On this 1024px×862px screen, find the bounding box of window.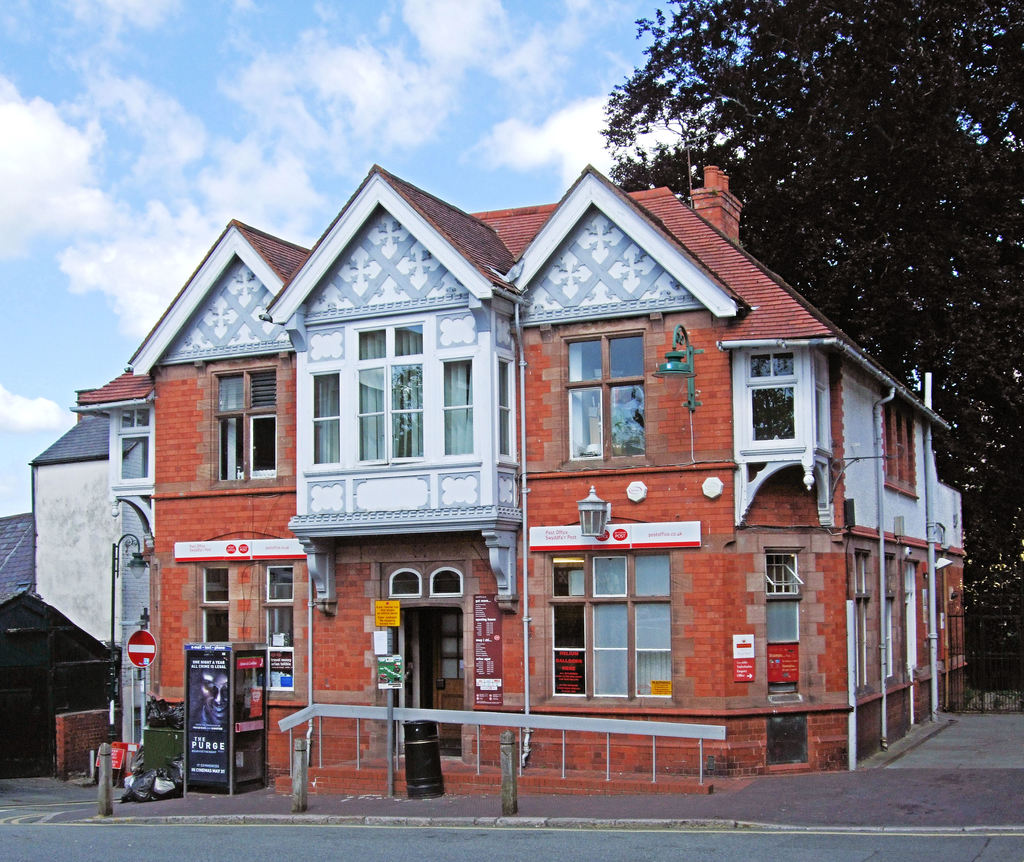
Bounding box: left=744, top=350, right=803, bottom=450.
